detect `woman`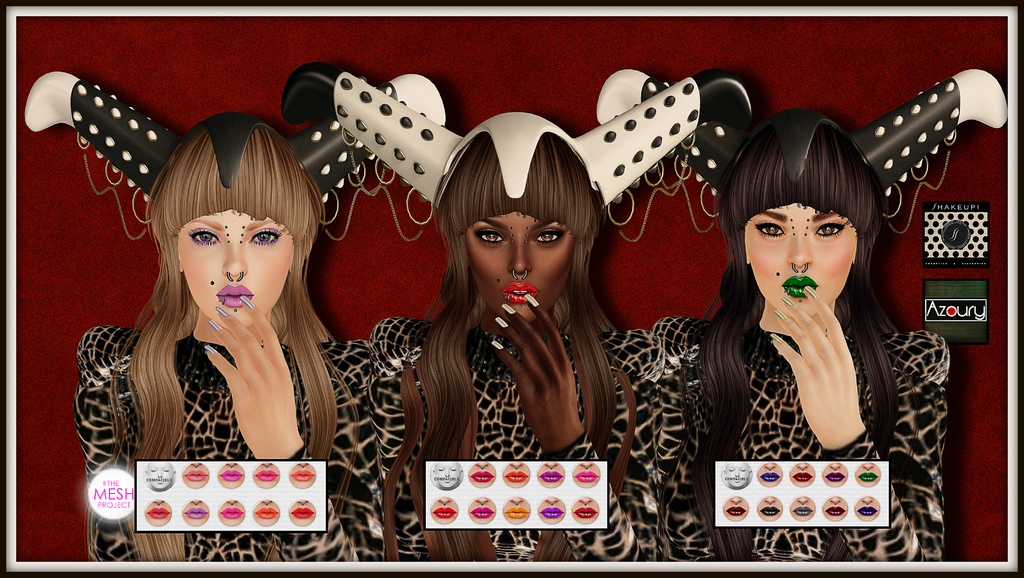
[left=22, top=70, right=448, bottom=565]
